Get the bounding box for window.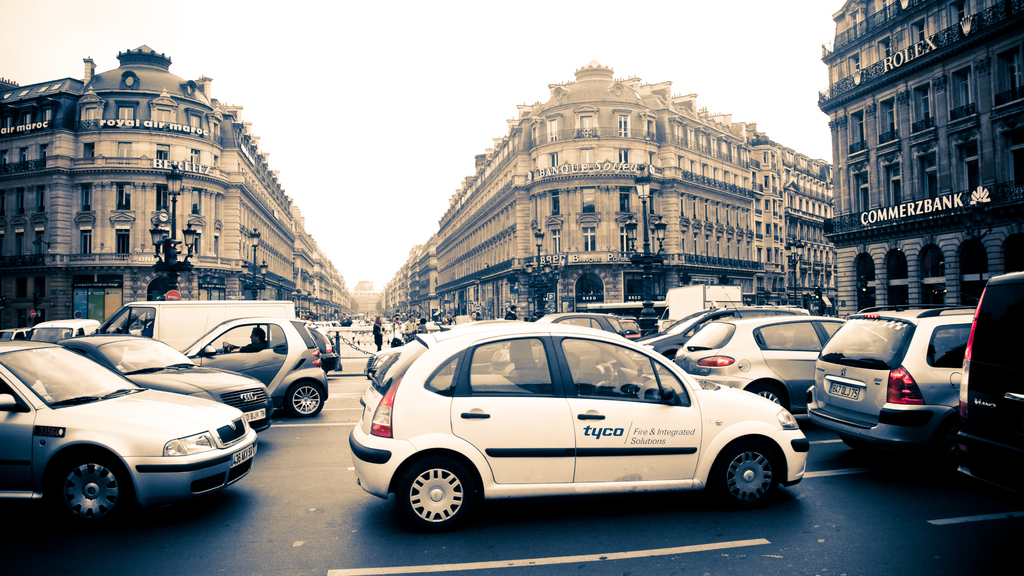
detection(87, 108, 98, 123).
